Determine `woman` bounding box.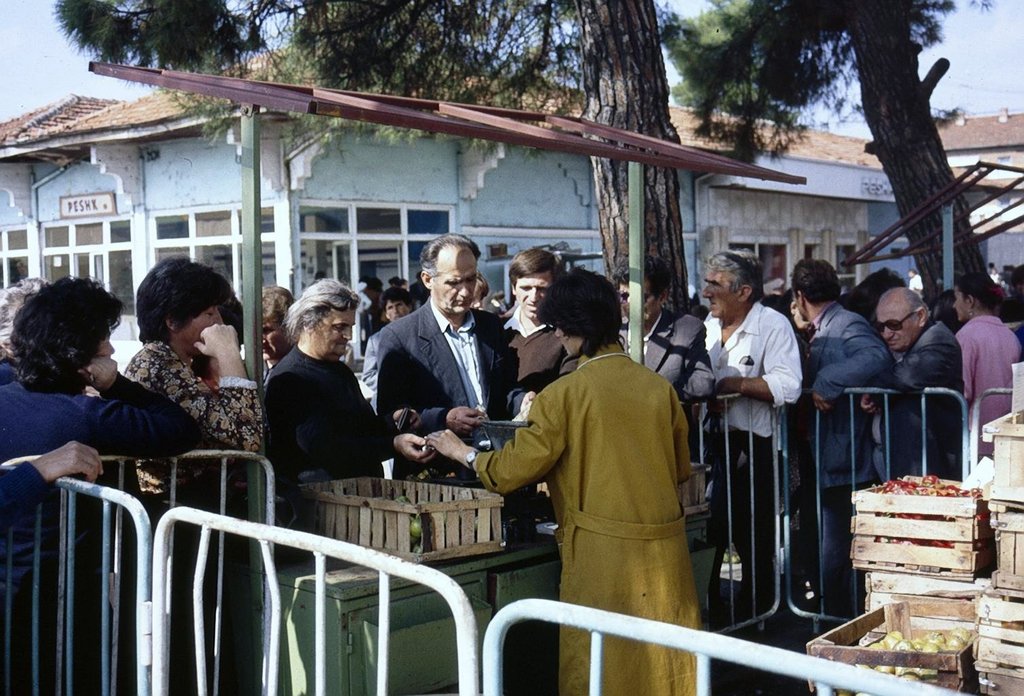
Determined: Rect(0, 272, 41, 395).
